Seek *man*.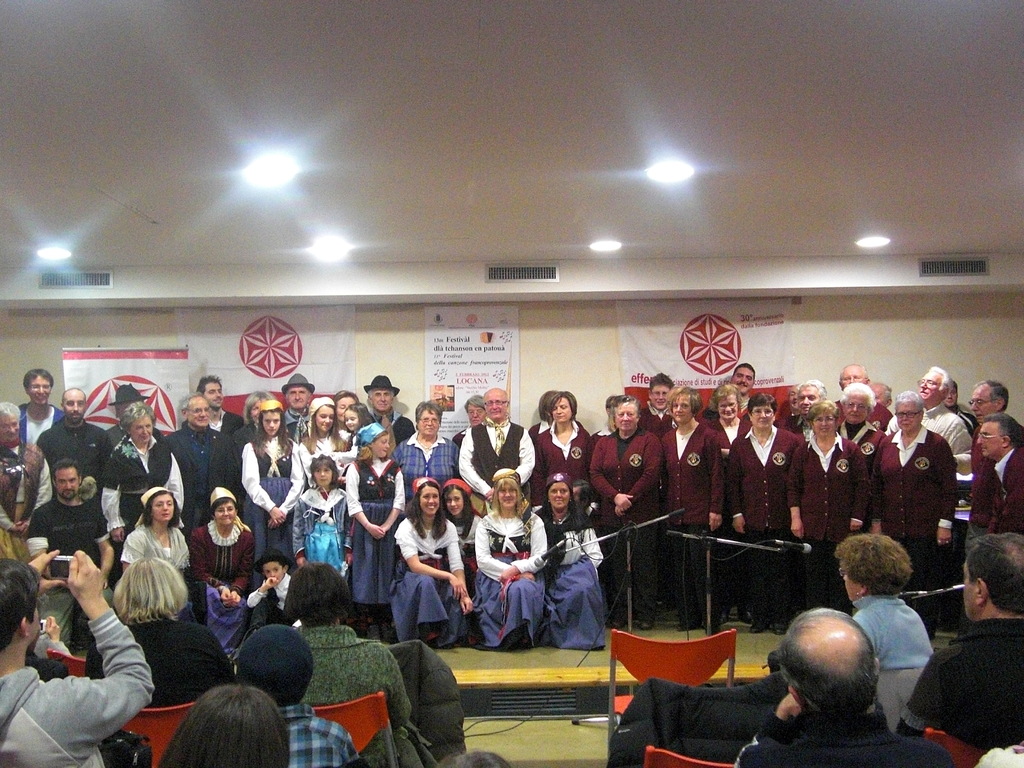
[230, 620, 353, 767].
